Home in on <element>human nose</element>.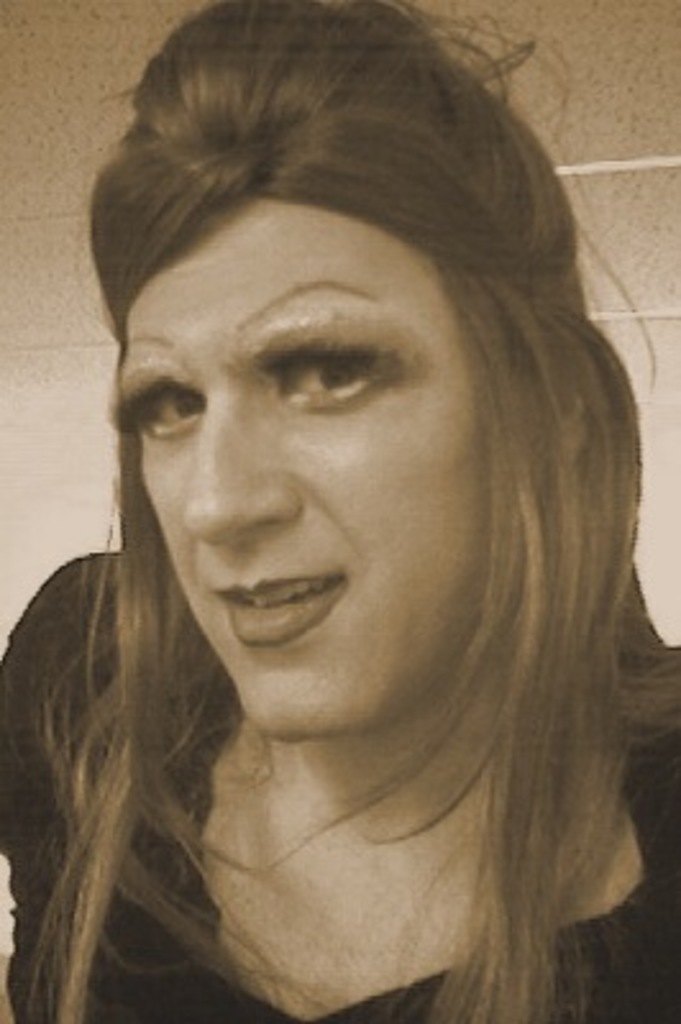
Homed in at {"x1": 182, "y1": 376, "x2": 300, "y2": 540}.
